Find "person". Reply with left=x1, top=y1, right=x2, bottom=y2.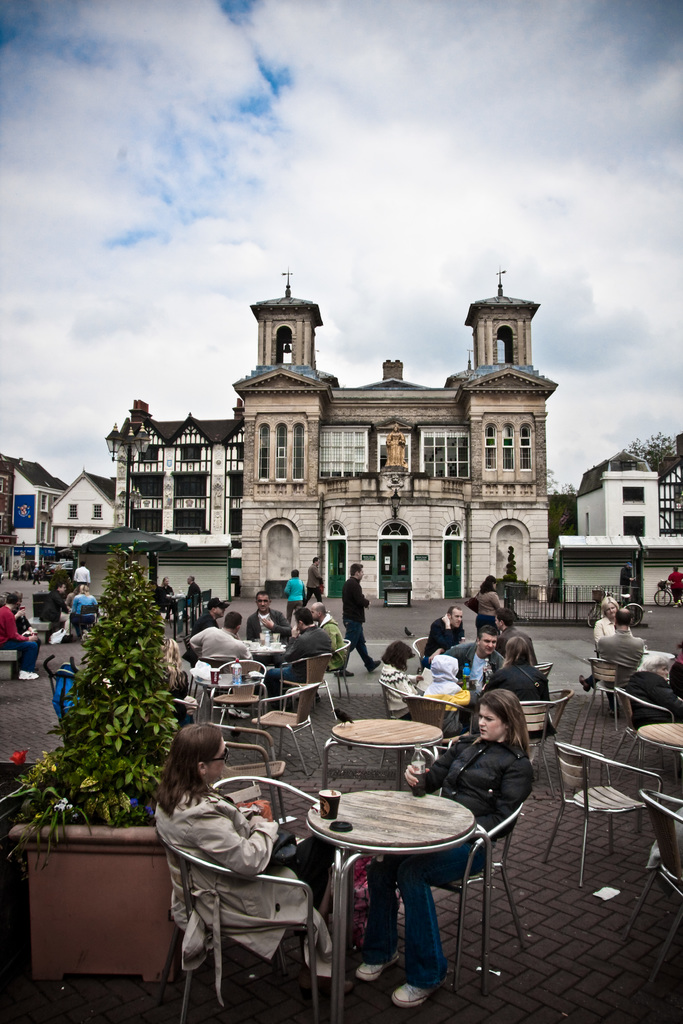
left=377, top=639, right=423, bottom=724.
